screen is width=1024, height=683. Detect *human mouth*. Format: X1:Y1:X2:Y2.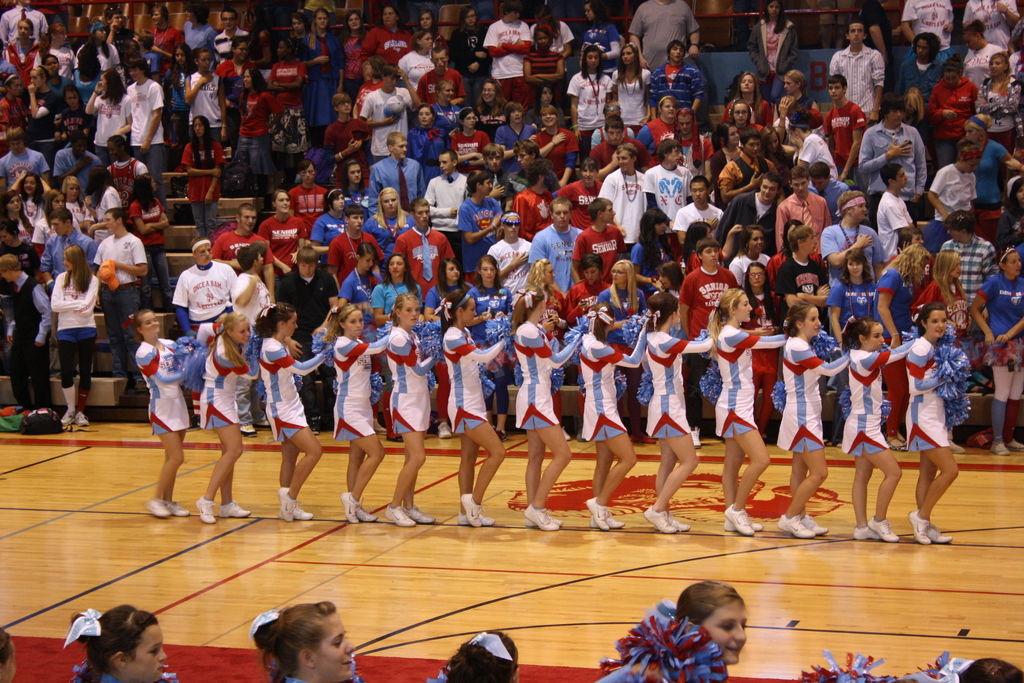
730:649:742:658.
